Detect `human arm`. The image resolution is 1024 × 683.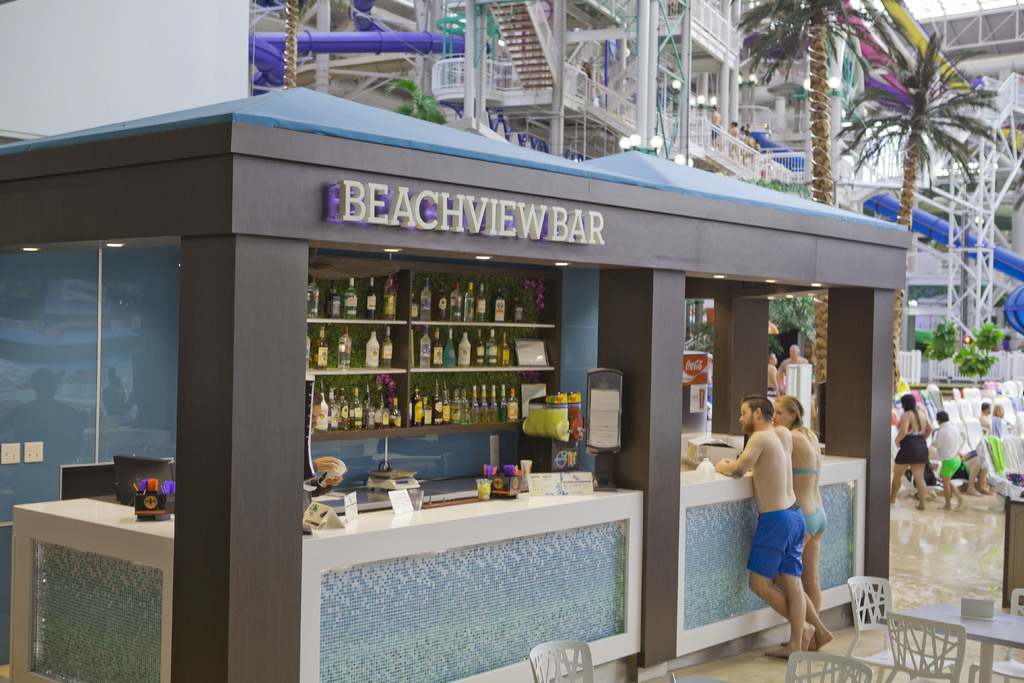
[713,429,764,475].
